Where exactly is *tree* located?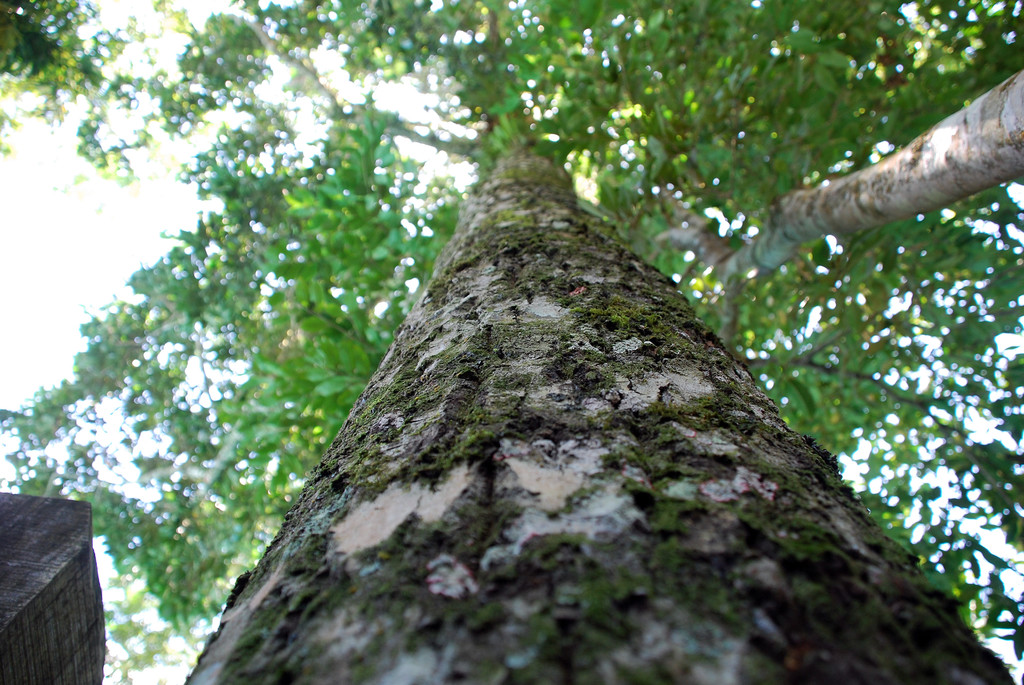
Its bounding box is detection(629, 0, 1023, 684).
